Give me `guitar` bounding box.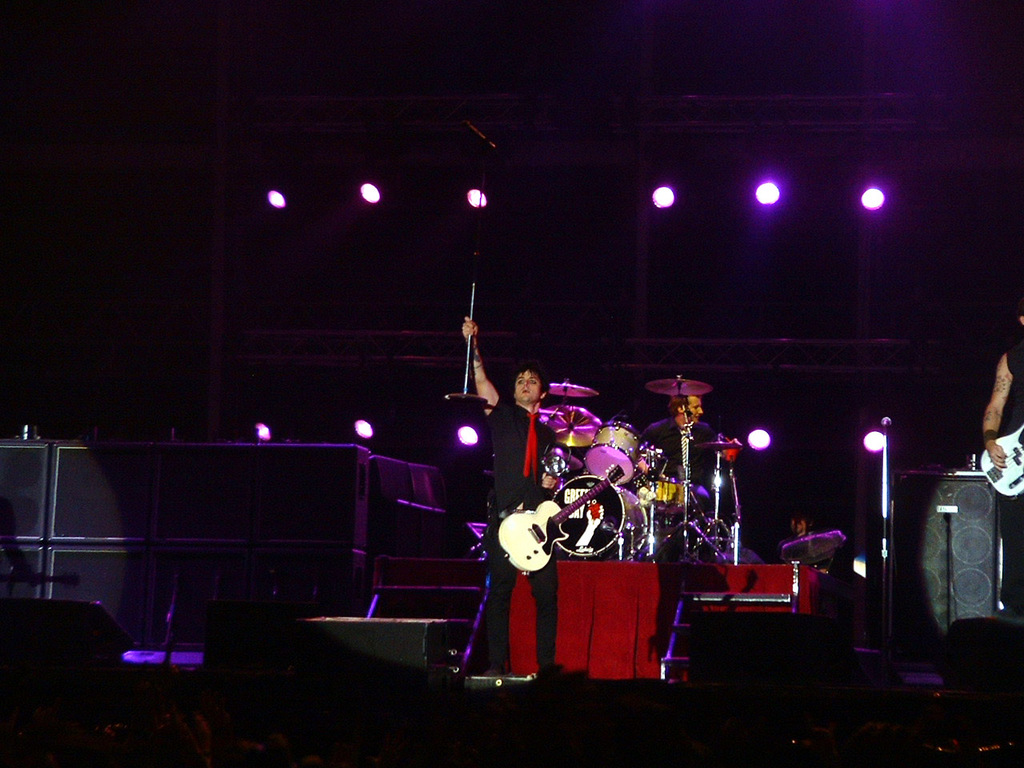
(981, 414, 1023, 494).
